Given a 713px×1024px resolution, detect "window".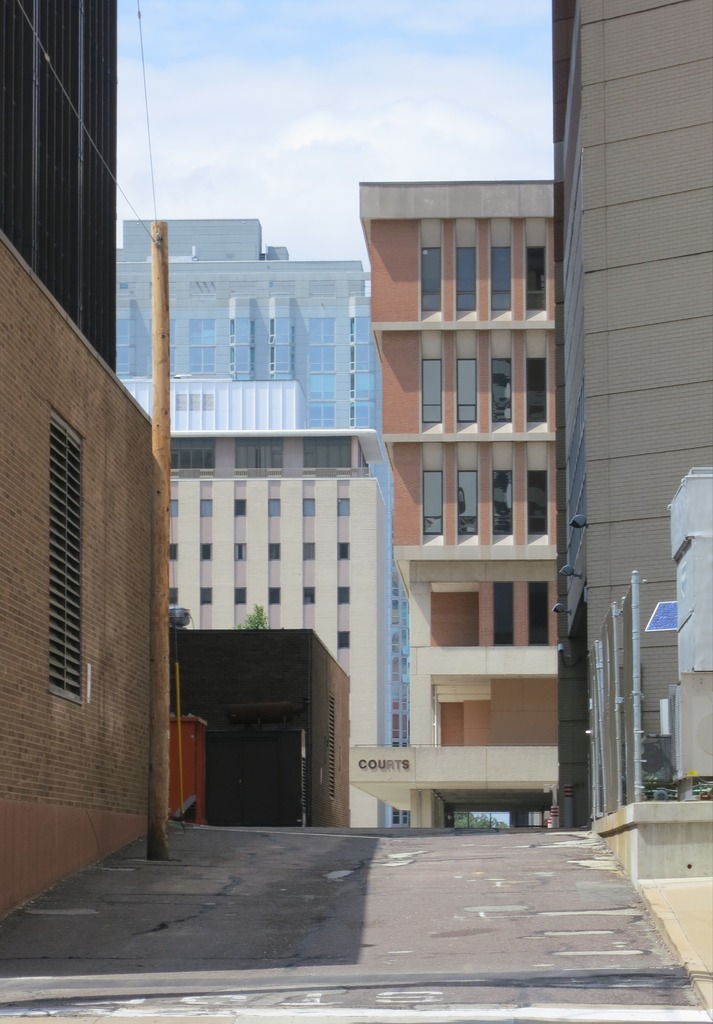
crop(263, 499, 279, 516).
